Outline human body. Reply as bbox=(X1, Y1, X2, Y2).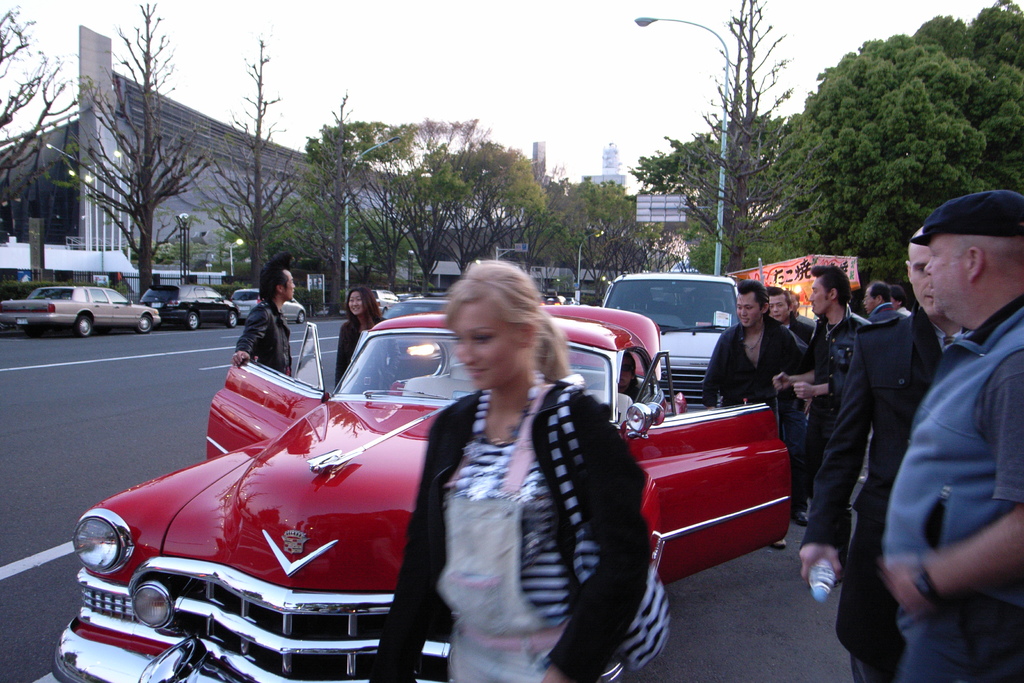
bbox=(806, 309, 950, 680).
